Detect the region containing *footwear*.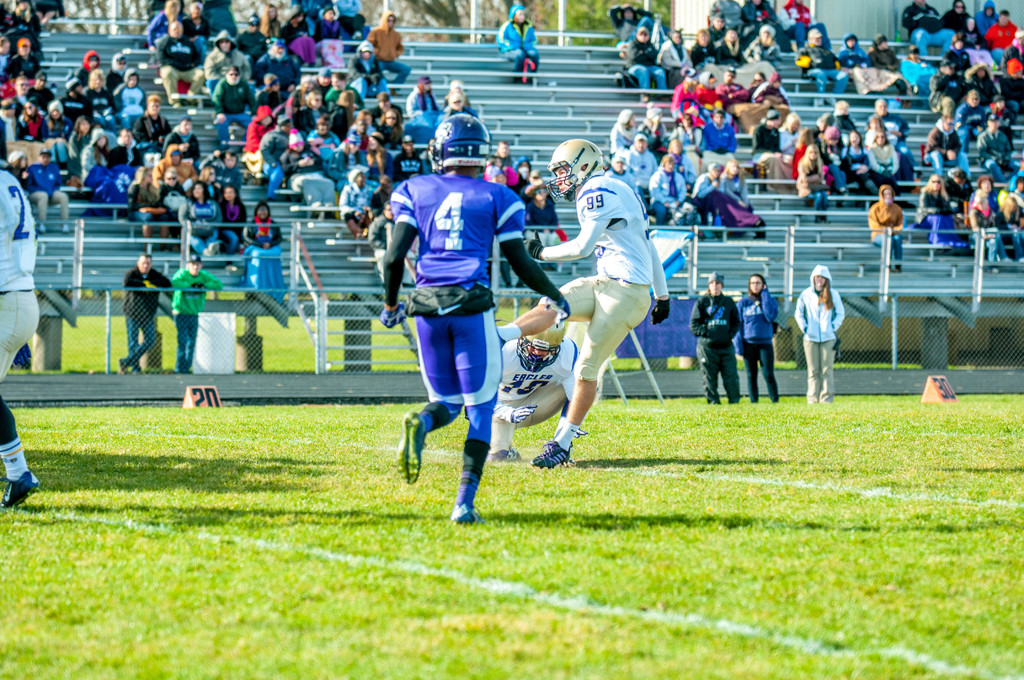
bbox=[394, 411, 426, 486].
